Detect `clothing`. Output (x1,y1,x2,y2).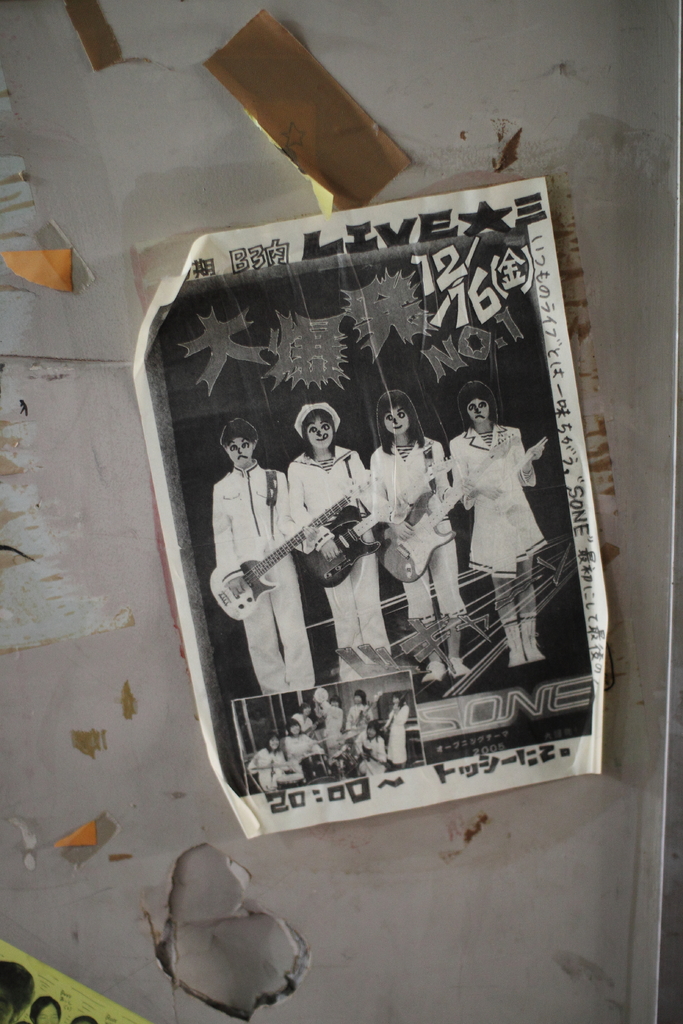
(379,699,409,760).
